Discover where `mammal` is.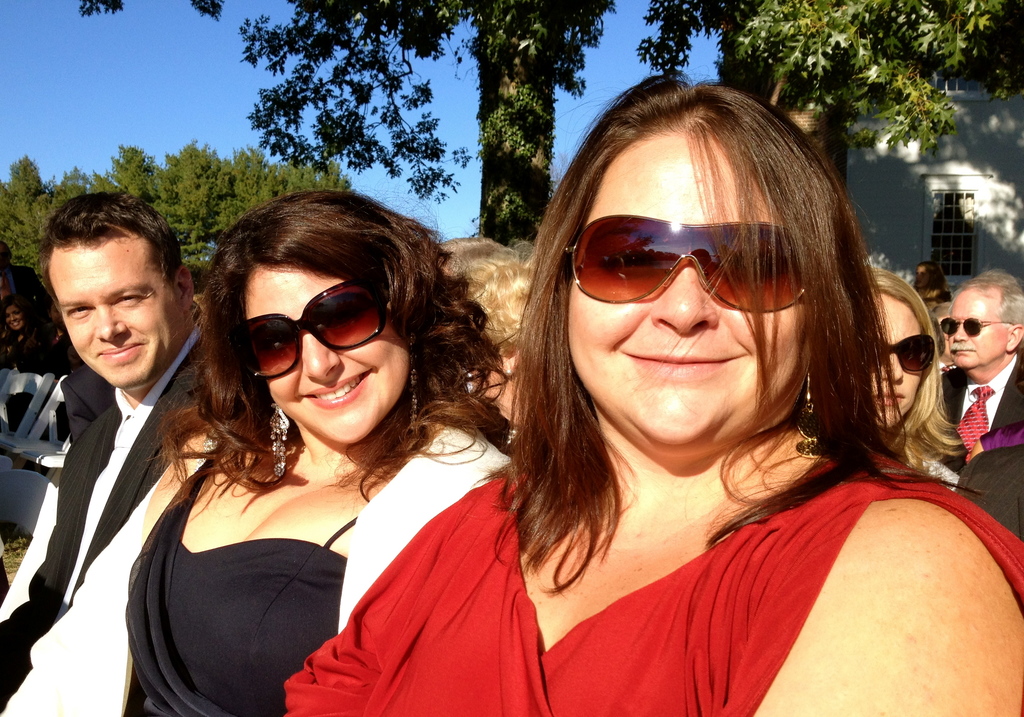
Discovered at (430, 231, 539, 431).
